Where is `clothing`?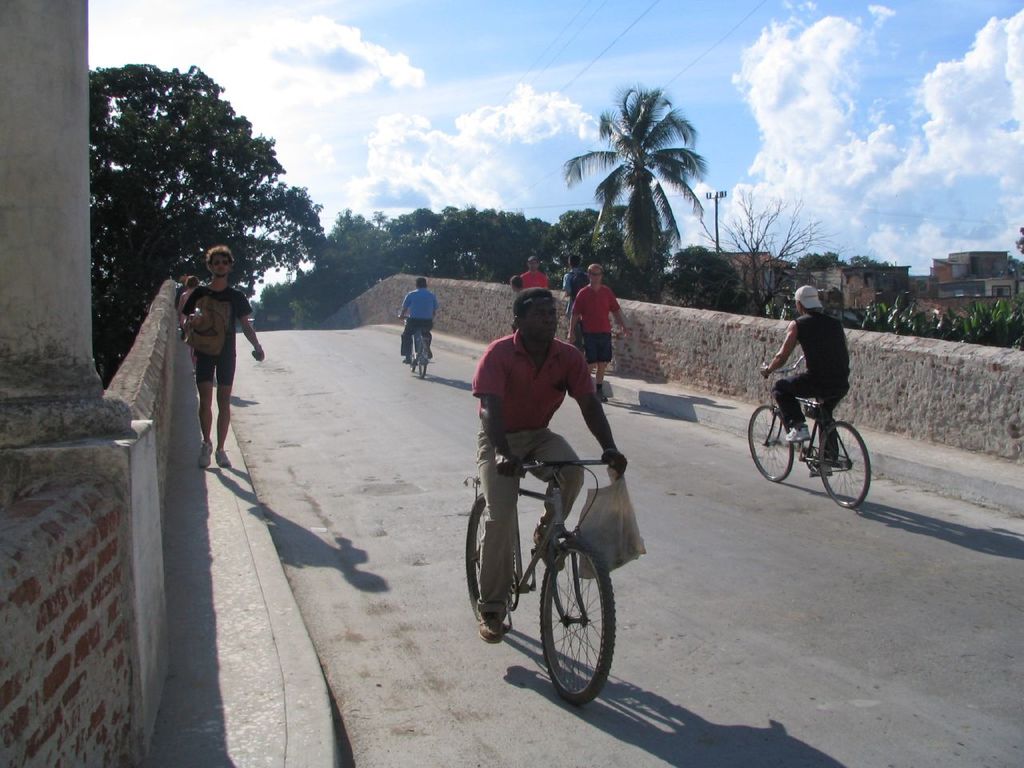
bbox(401, 282, 439, 355).
